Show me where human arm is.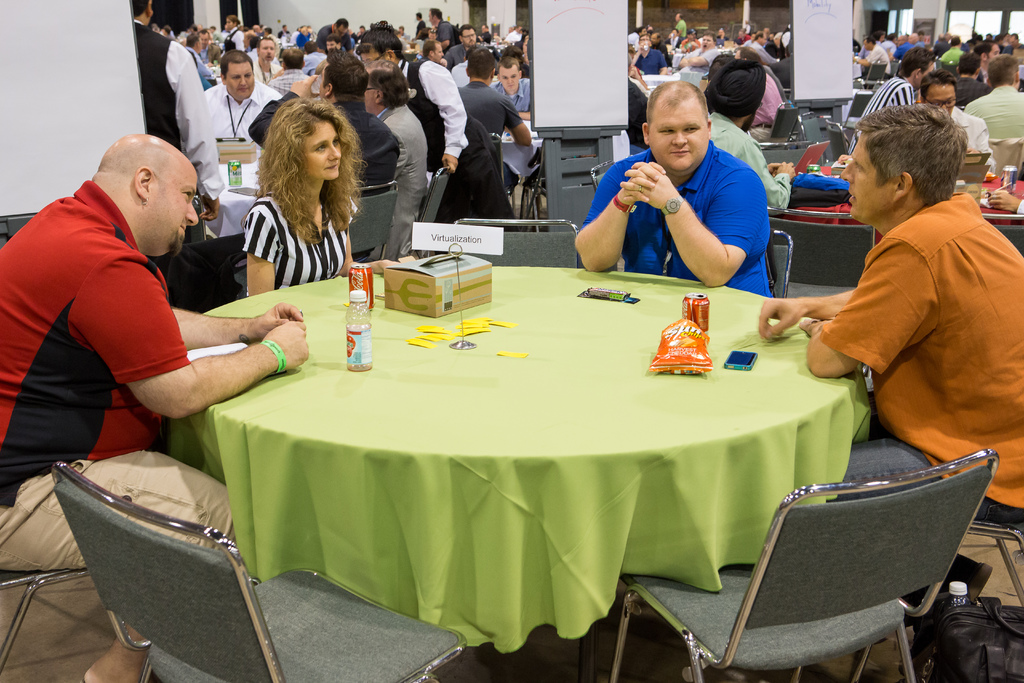
human arm is at rect(888, 82, 911, 110).
